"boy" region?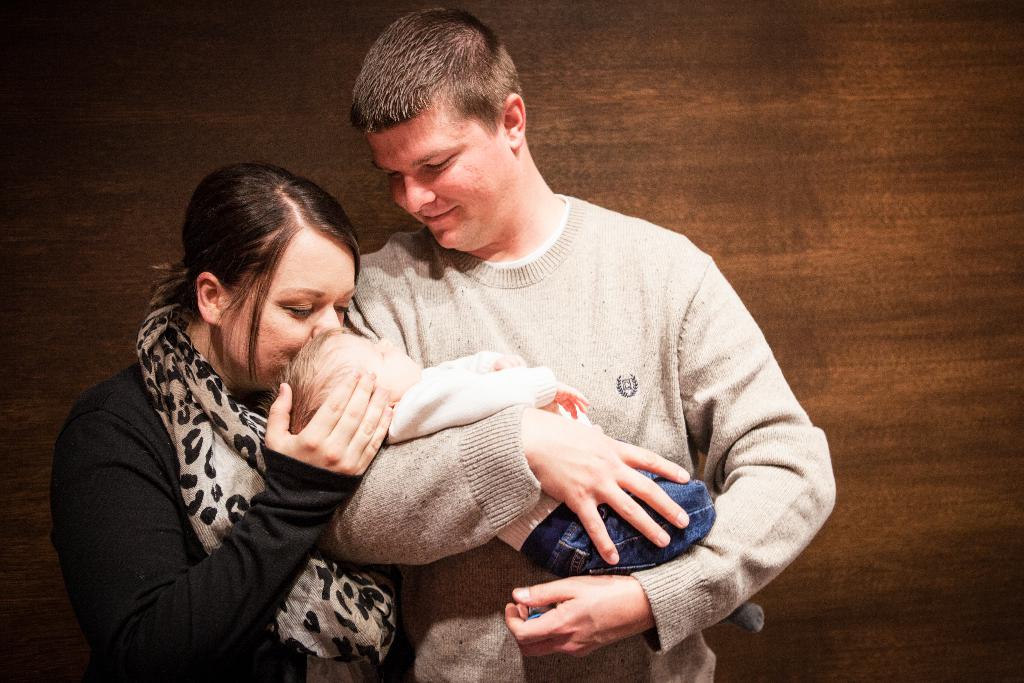
select_region(259, 325, 765, 638)
